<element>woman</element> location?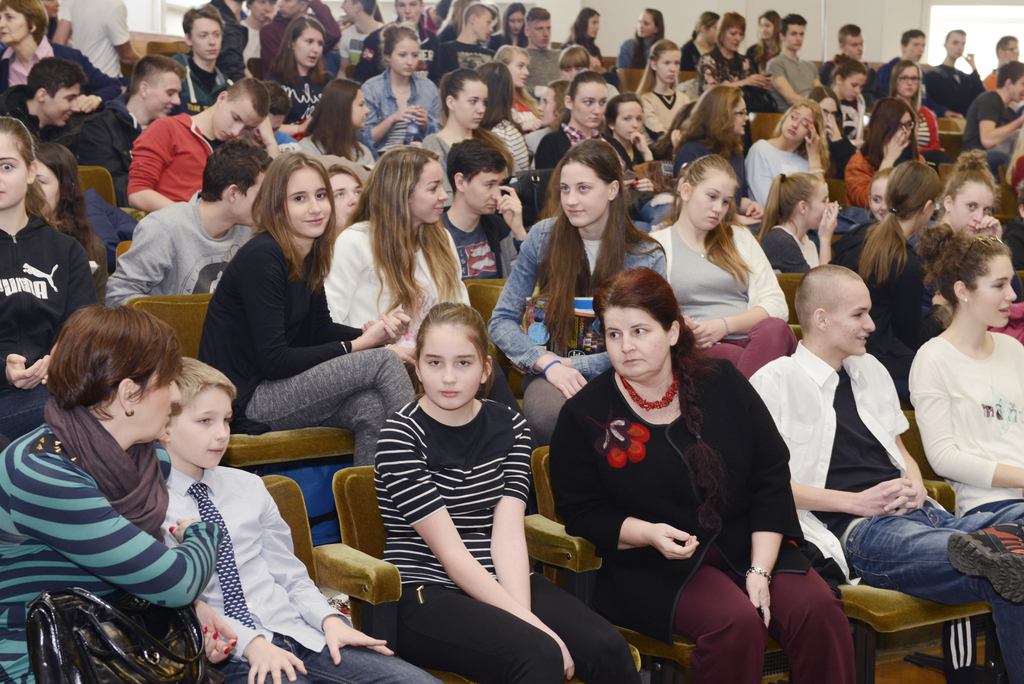
detection(813, 85, 850, 187)
